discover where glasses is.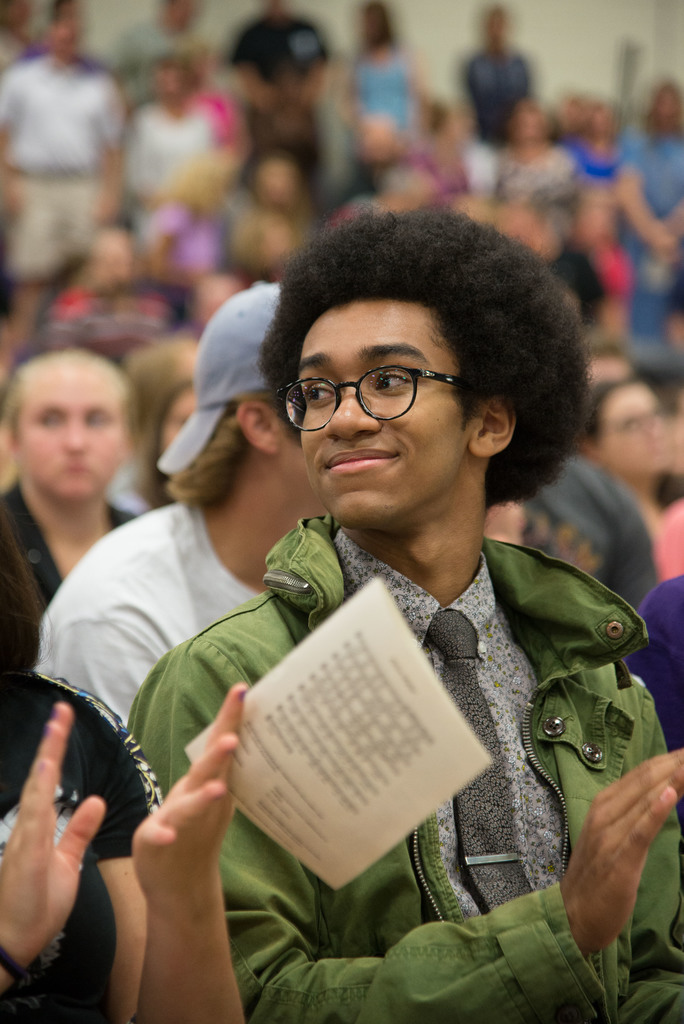
Discovered at rect(282, 364, 439, 424).
